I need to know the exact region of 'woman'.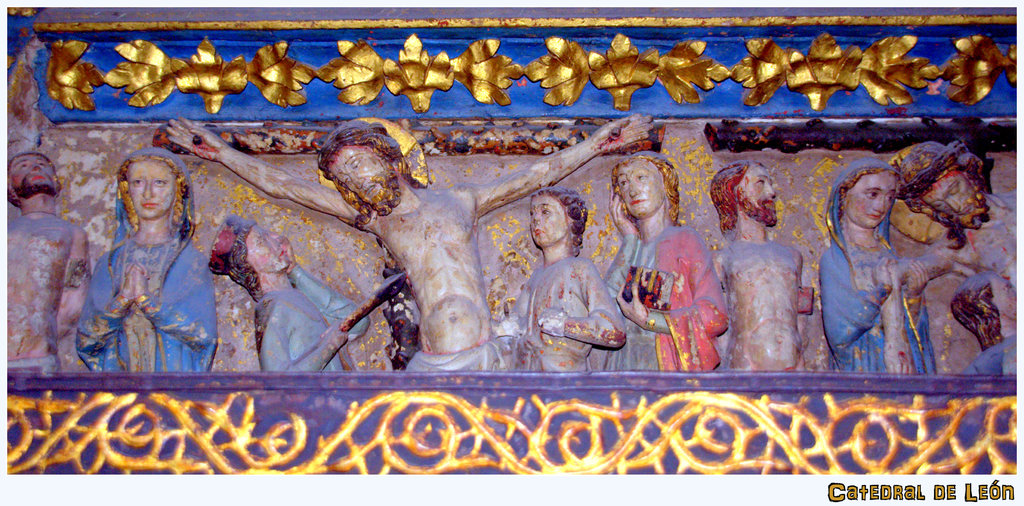
Region: (x1=70, y1=147, x2=223, y2=377).
